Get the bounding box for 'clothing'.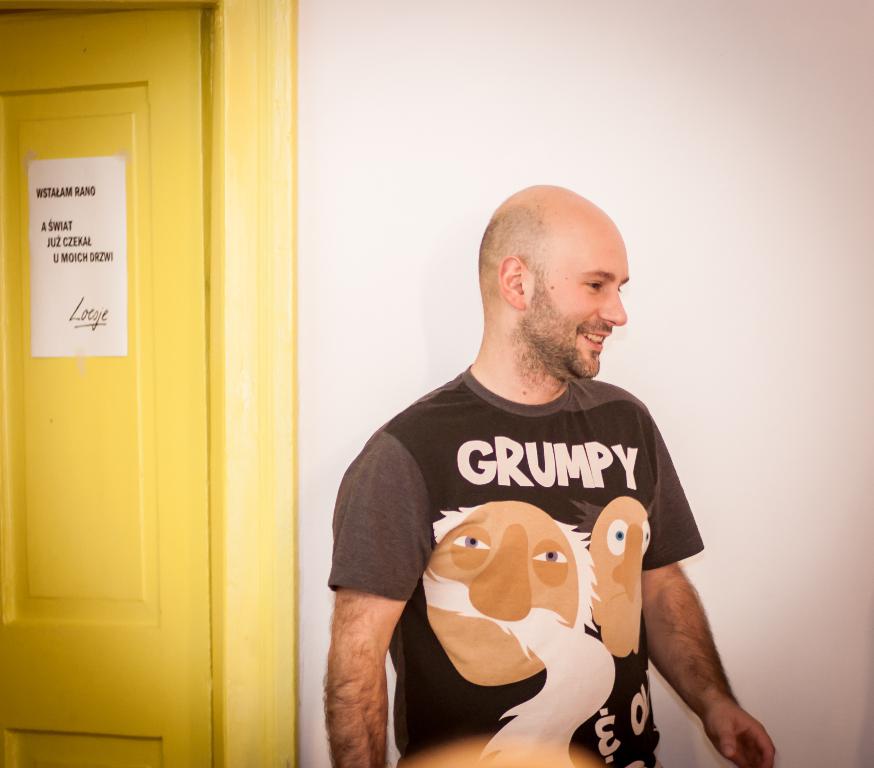
l=359, t=364, r=708, b=746.
